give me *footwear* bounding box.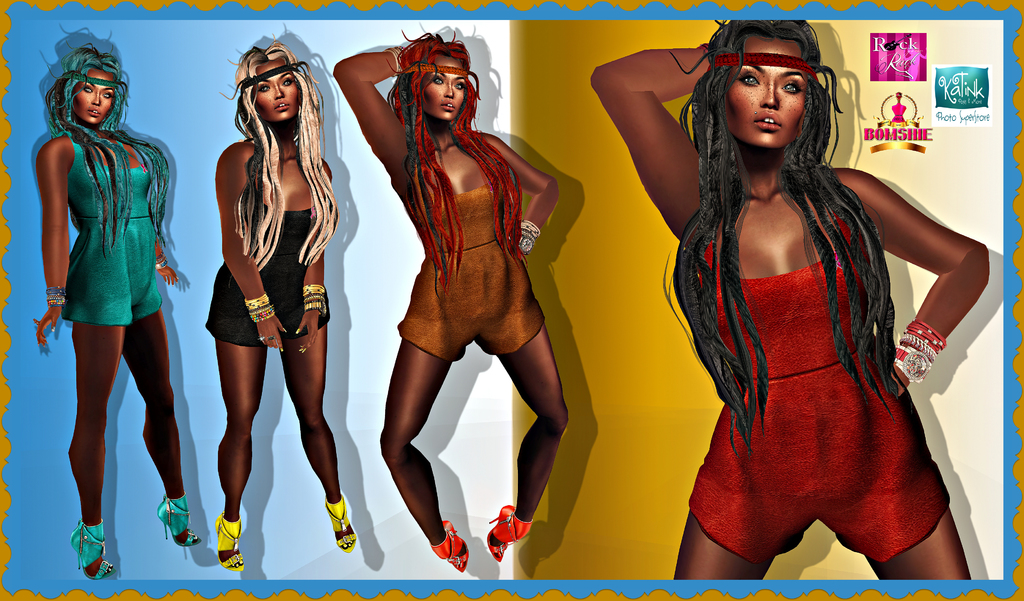
bbox=[429, 521, 470, 575].
